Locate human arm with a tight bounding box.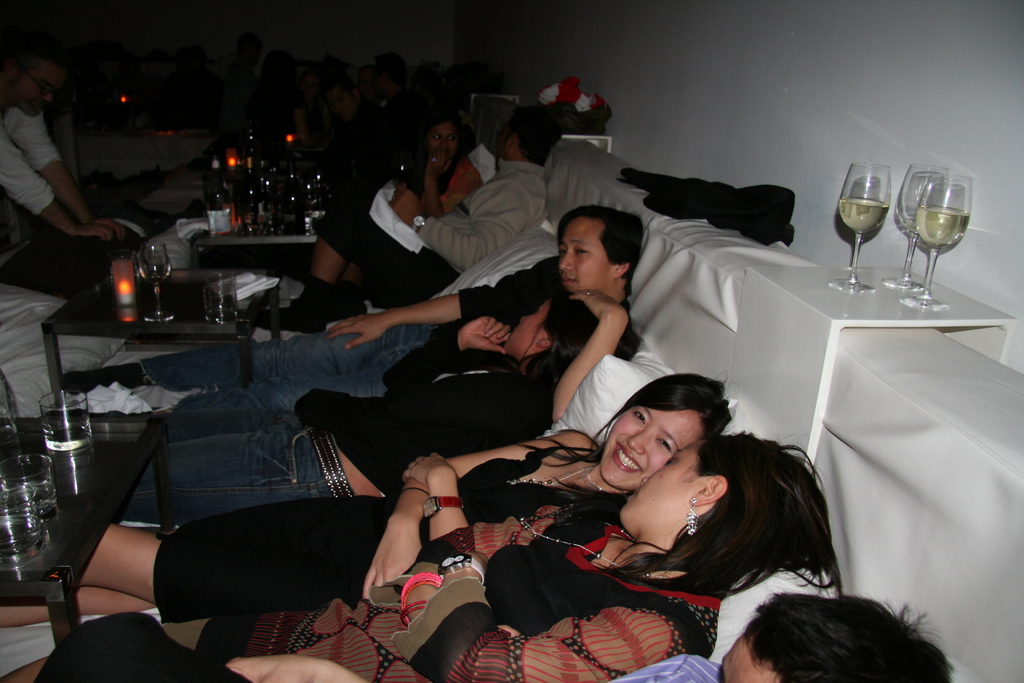
x1=409, y1=450, x2=484, y2=562.
